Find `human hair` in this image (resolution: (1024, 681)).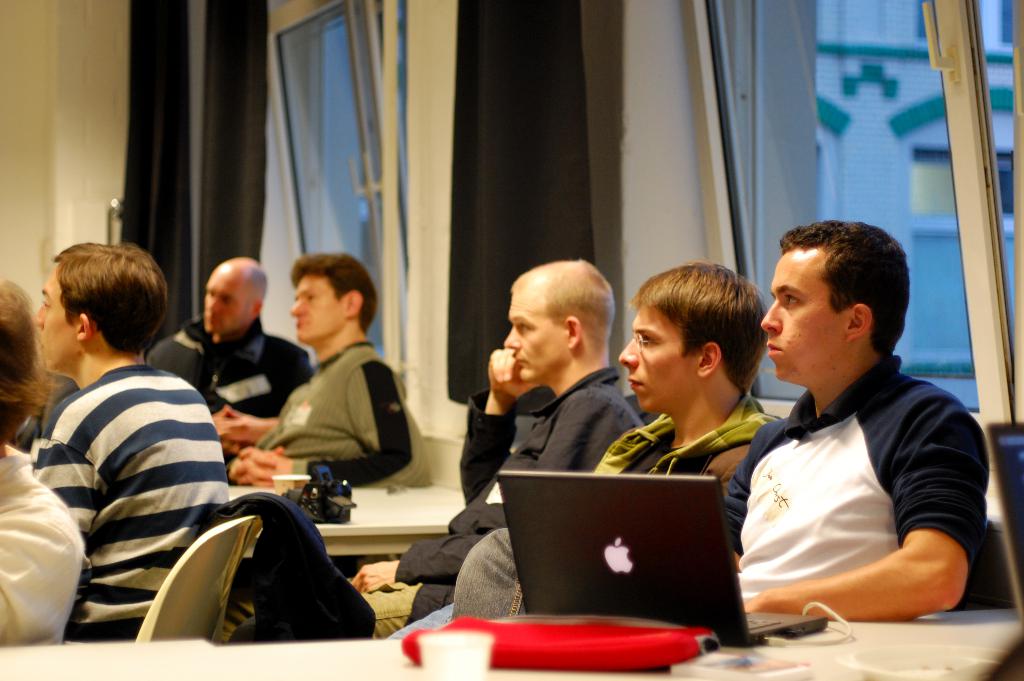
{"left": 0, "top": 278, "right": 65, "bottom": 447}.
